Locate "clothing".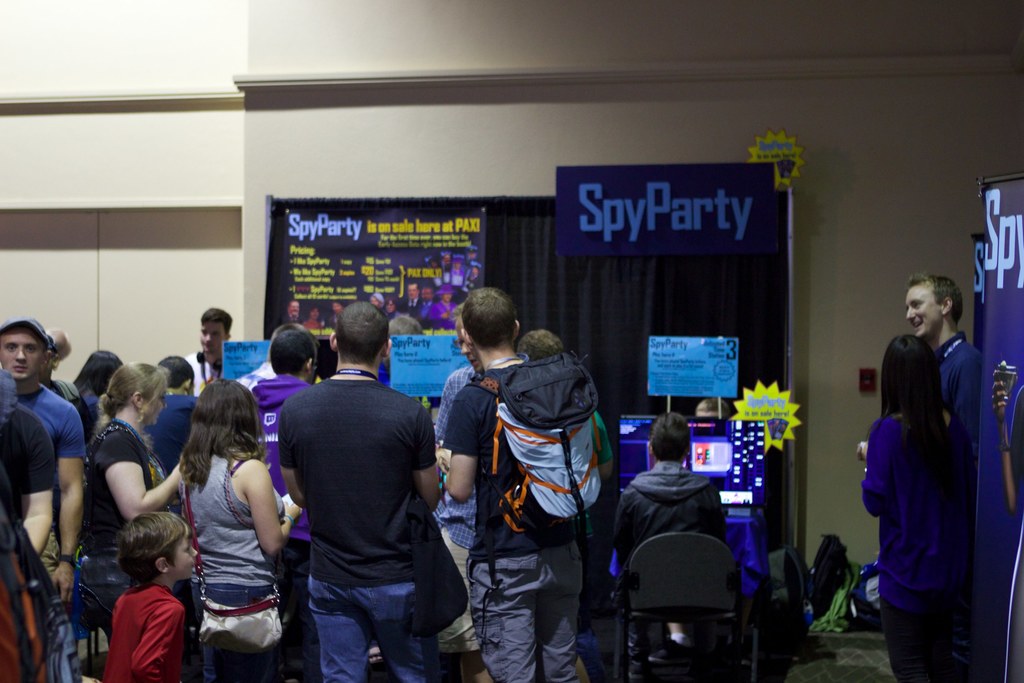
Bounding box: bbox=(438, 365, 488, 656).
